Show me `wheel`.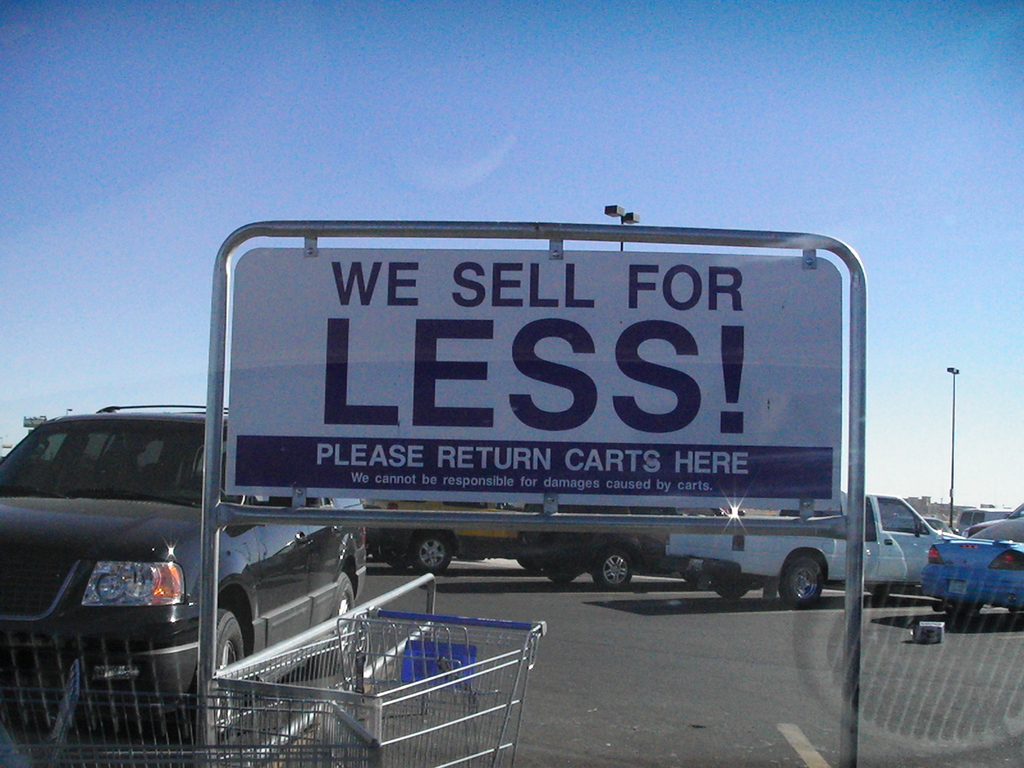
`wheel` is here: [left=779, top=557, right=822, bottom=606].
